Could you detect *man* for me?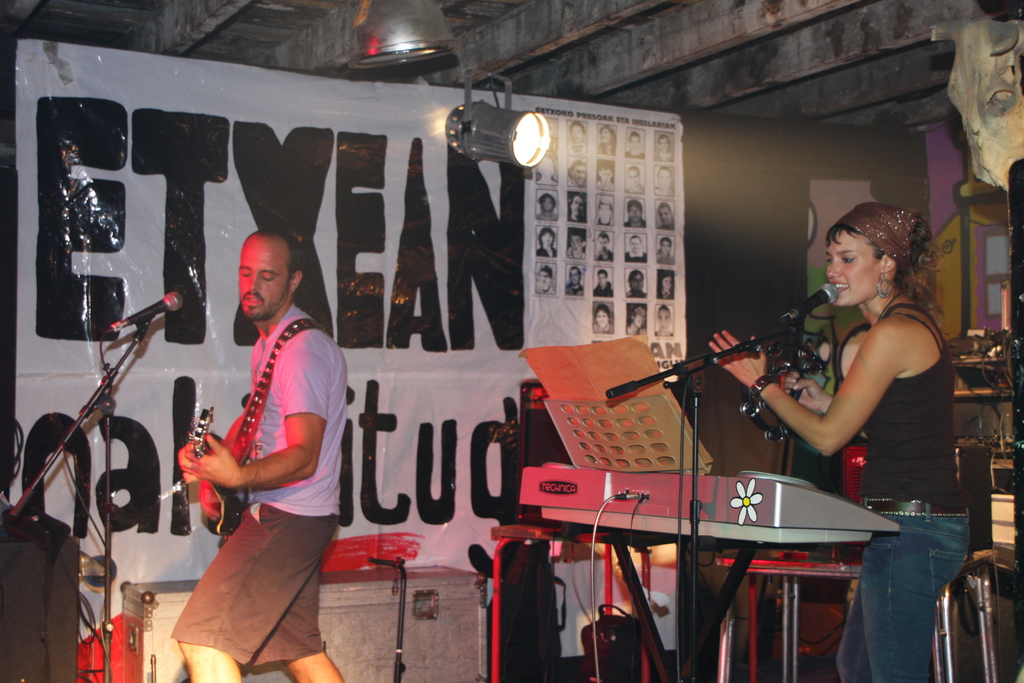
Detection result: box=[534, 266, 555, 295].
